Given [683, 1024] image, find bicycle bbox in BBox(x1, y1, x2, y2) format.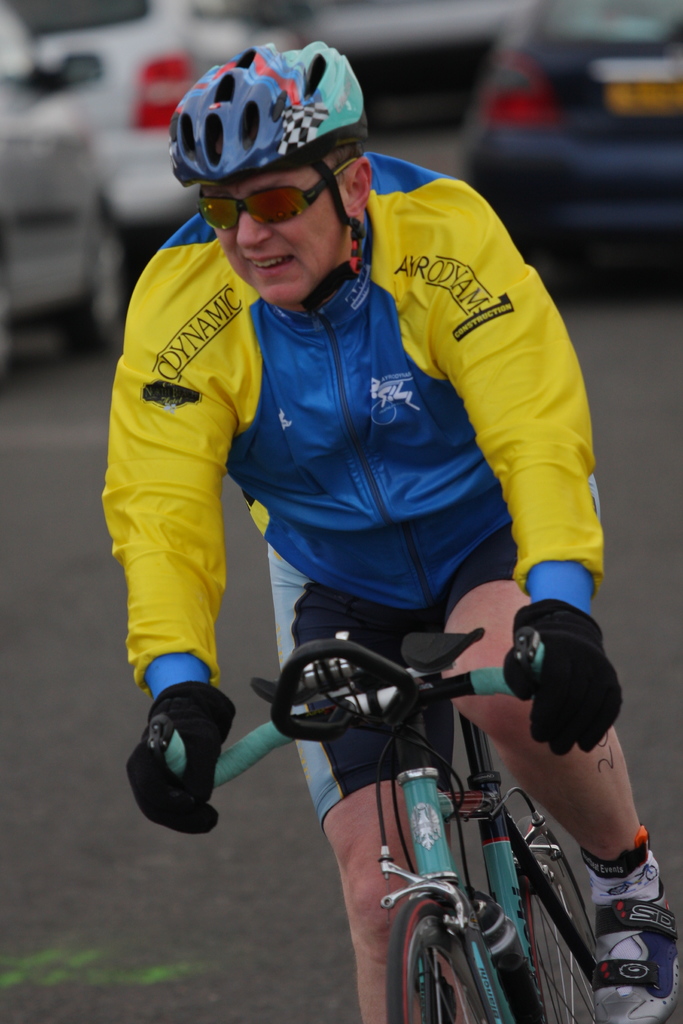
BBox(215, 596, 598, 1023).
